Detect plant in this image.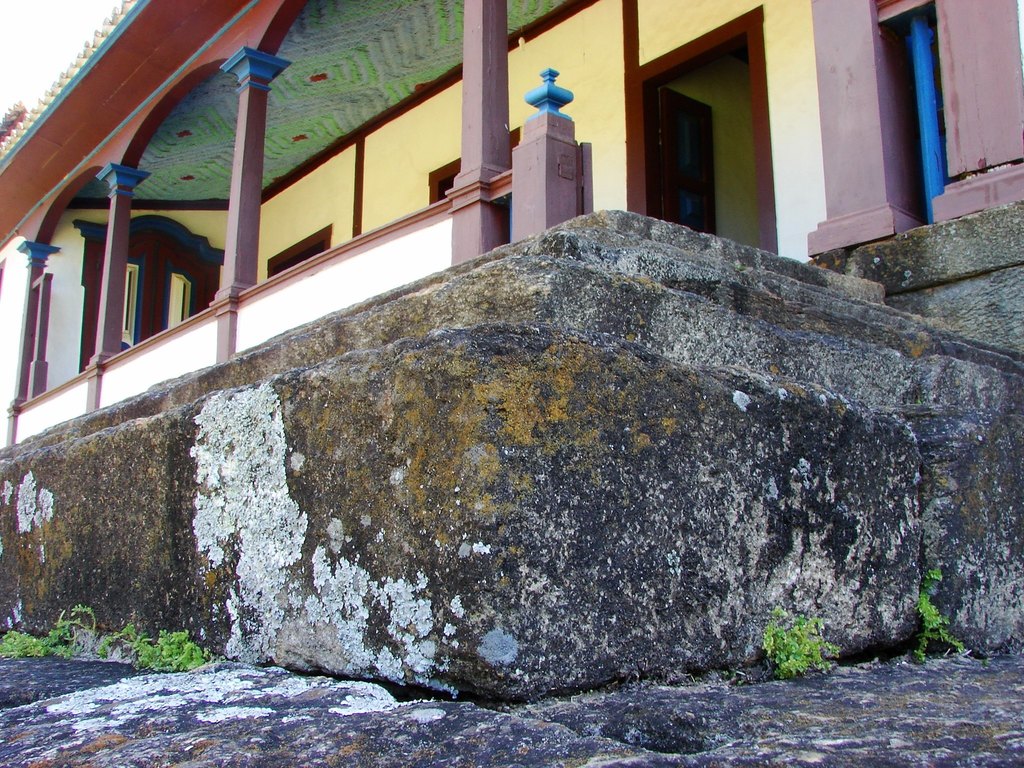
Detection: 756/606/846/692.
